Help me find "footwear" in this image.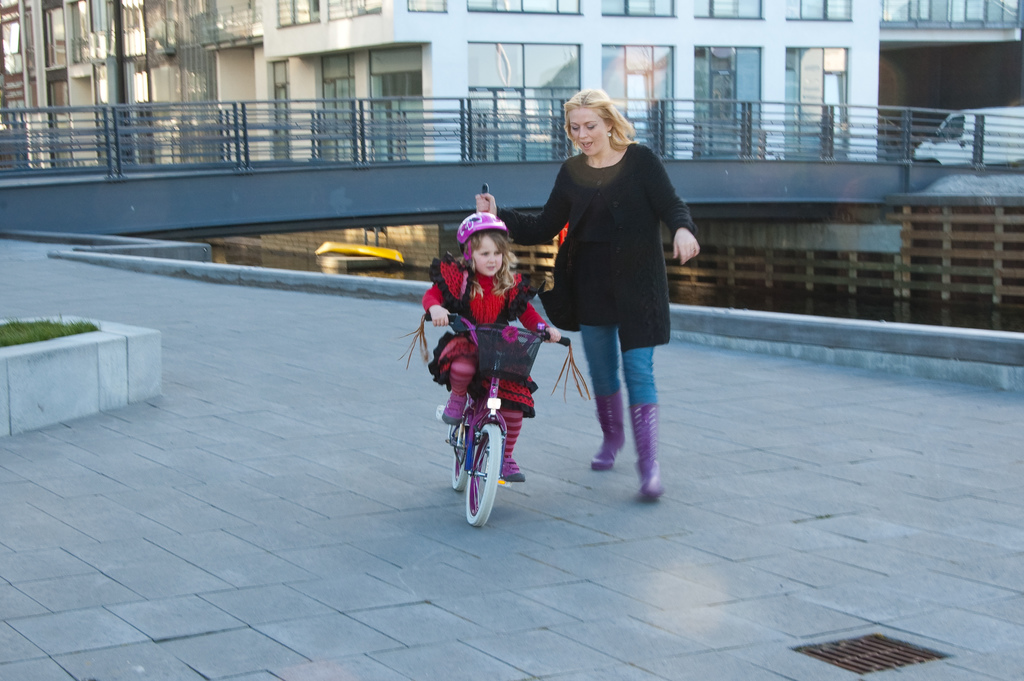
Found it: [x1=499, y1=452, x2=531, y2=484].
